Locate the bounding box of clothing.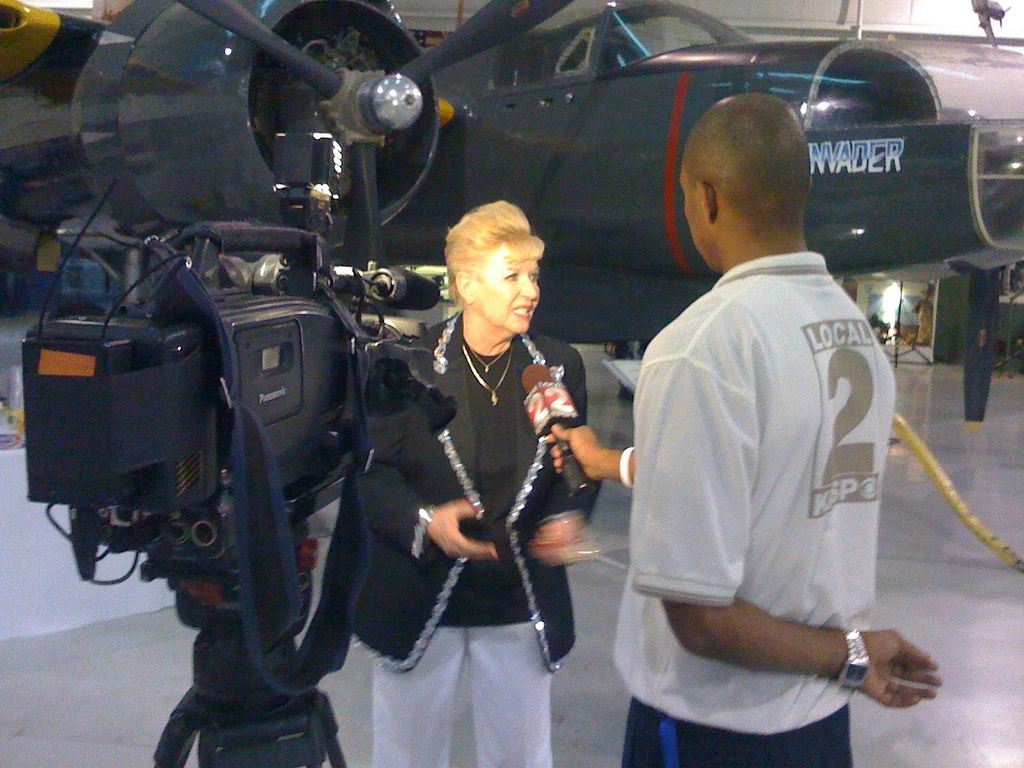
Bounding box: 614,252,896,767.
